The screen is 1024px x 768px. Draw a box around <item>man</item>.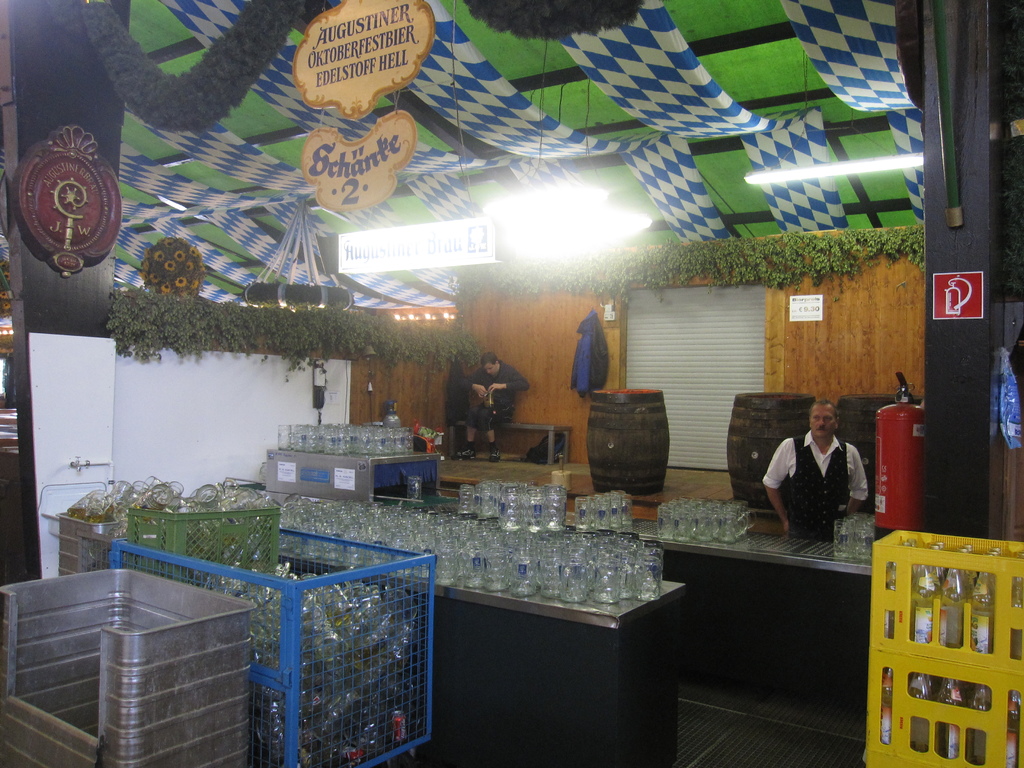
bbox=(765, 395, 881, 555).
